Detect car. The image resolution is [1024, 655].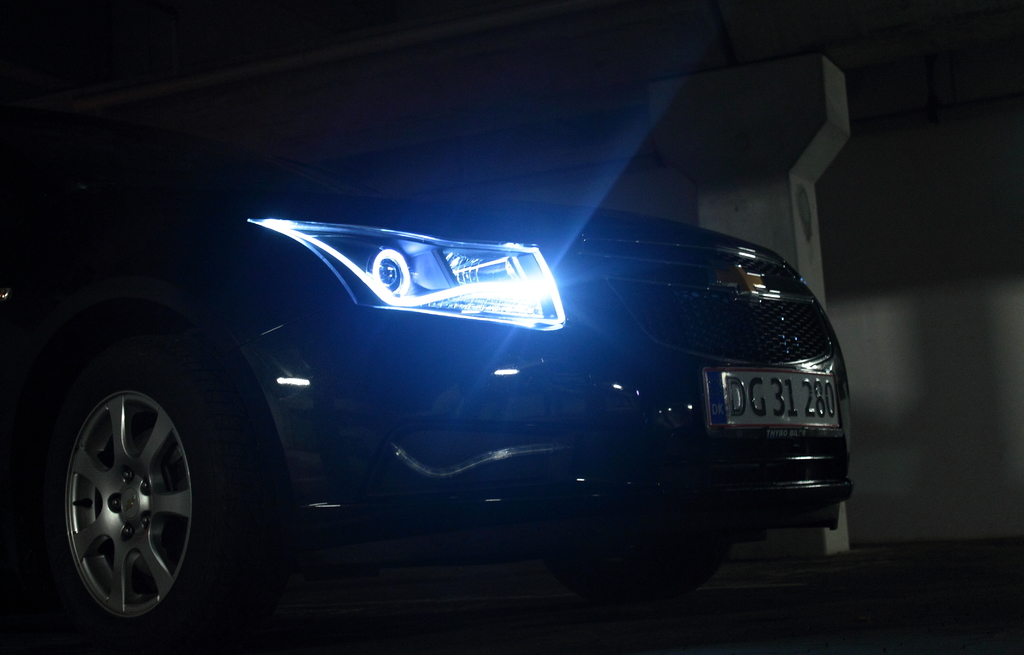
pyautogui.locateOnScreen(0, 144, 859, 654).
